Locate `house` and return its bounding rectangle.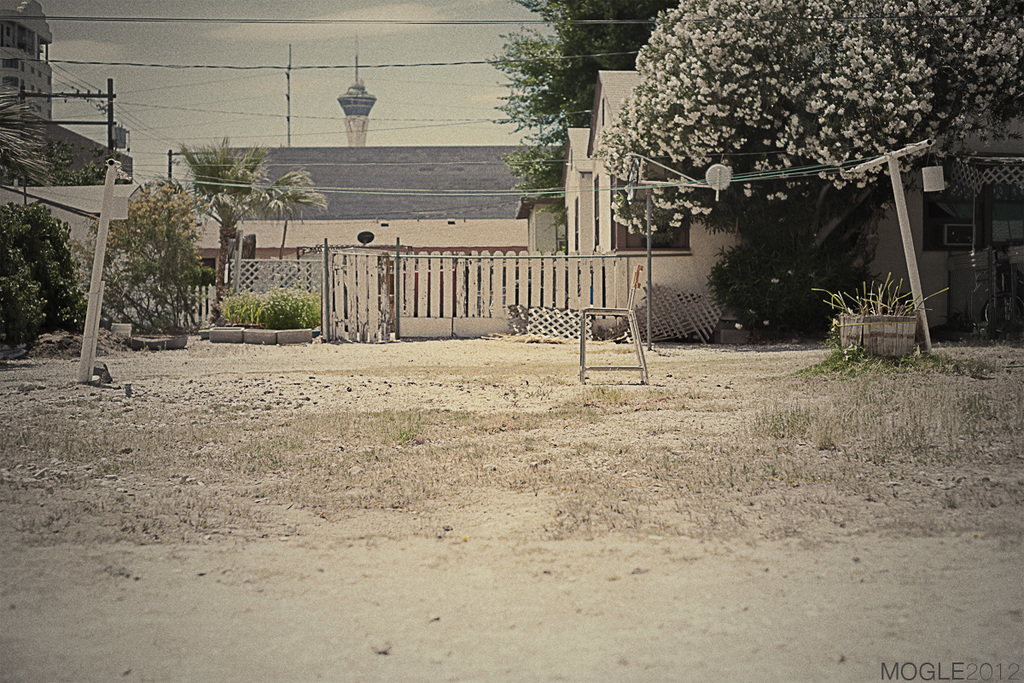
3, 113, 136, 196.
